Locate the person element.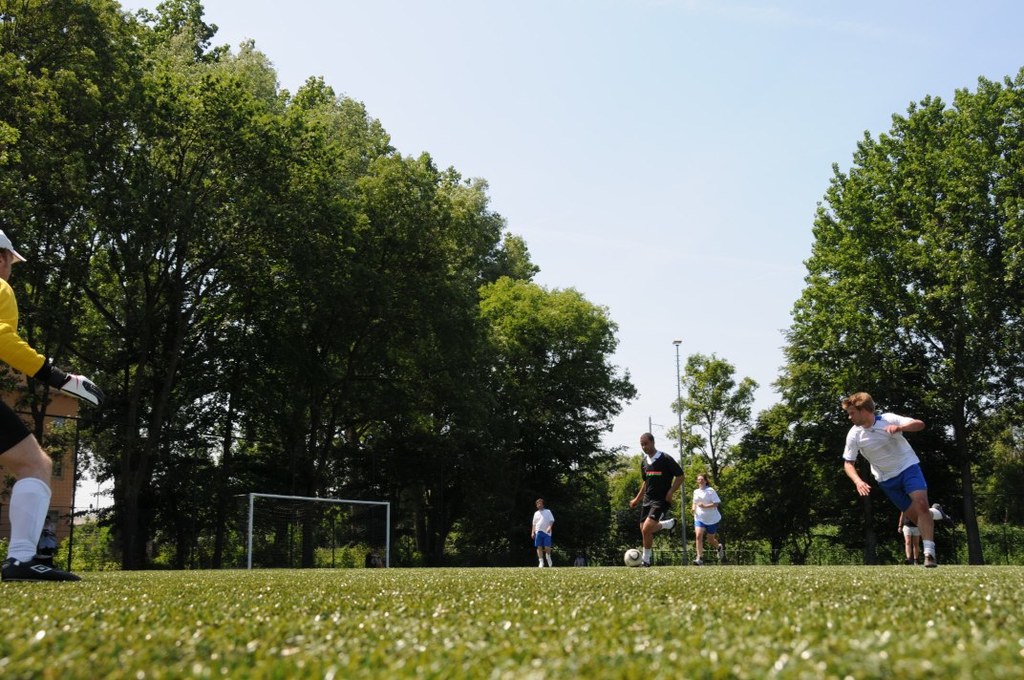
Element bbox: locate(691, 477, 721, 568).
